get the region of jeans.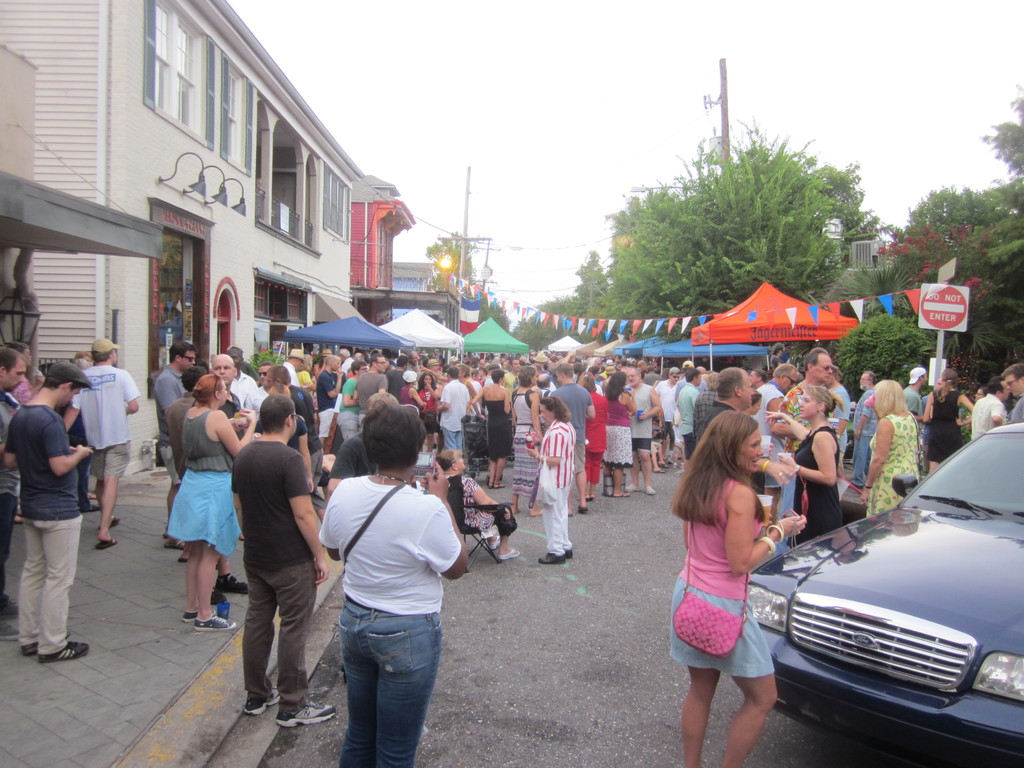
[x1=0, y1=497, x2=18, y2=603].
